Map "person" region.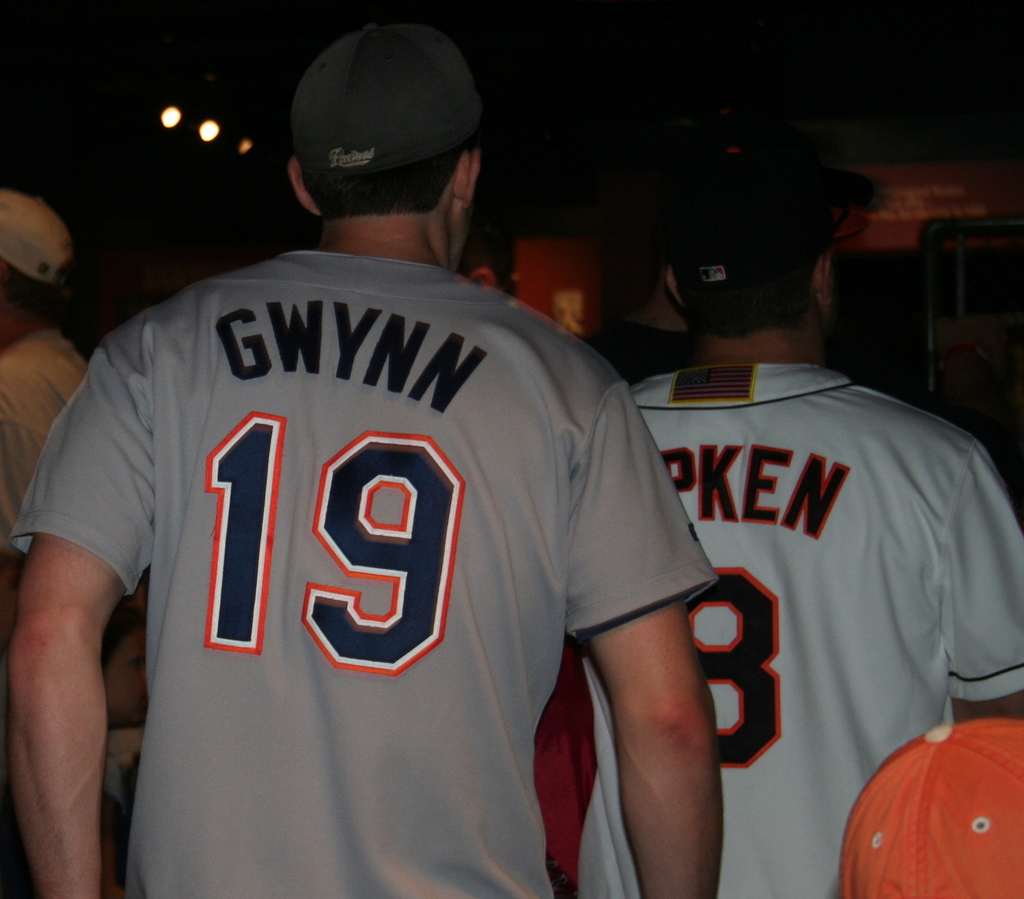
Mapped to 0 15 725 898.
